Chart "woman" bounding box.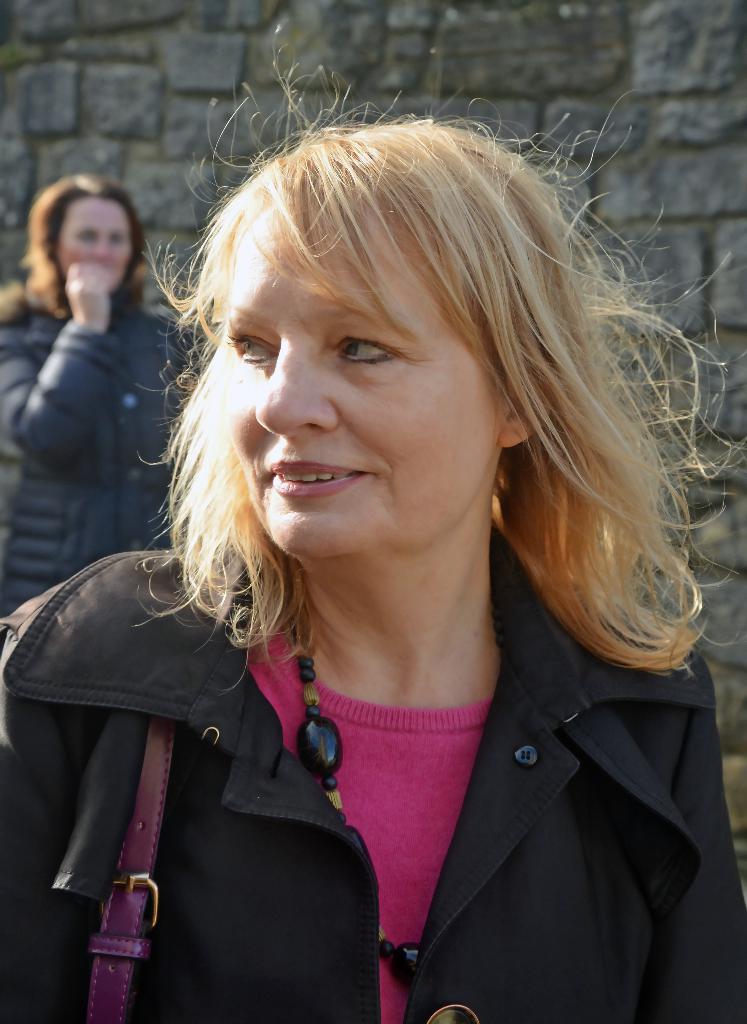
Charted: bbox=(19, 109, 711, 999).
